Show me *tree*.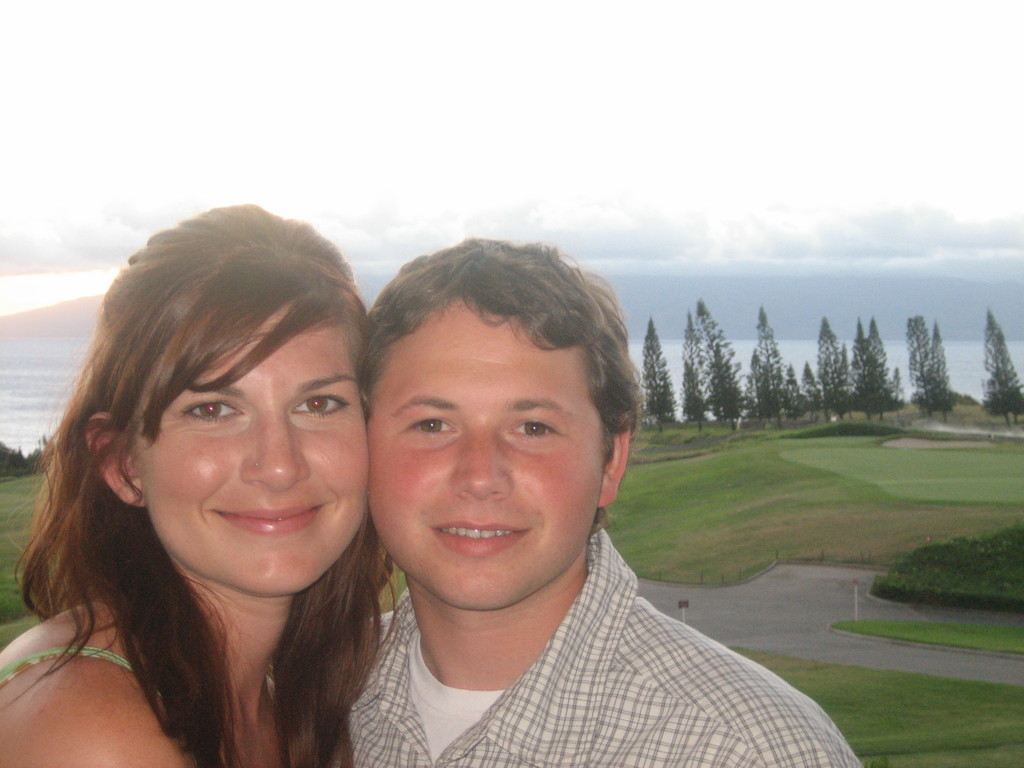
*tree* is here: BBox(909, 315, 936, 424).
